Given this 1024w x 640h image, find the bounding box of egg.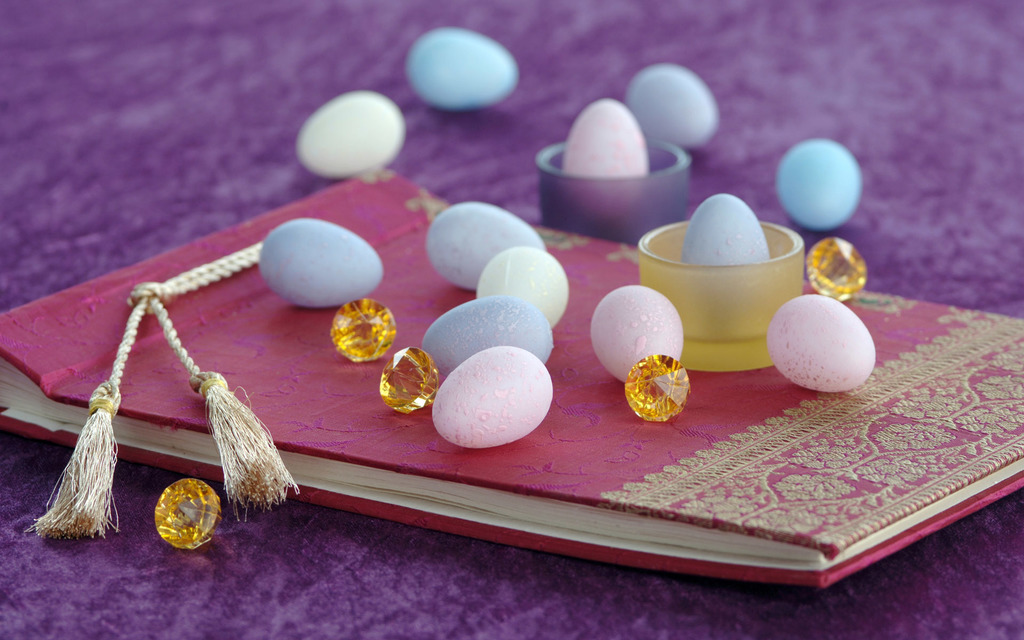
(422, 199, 545, 289).
